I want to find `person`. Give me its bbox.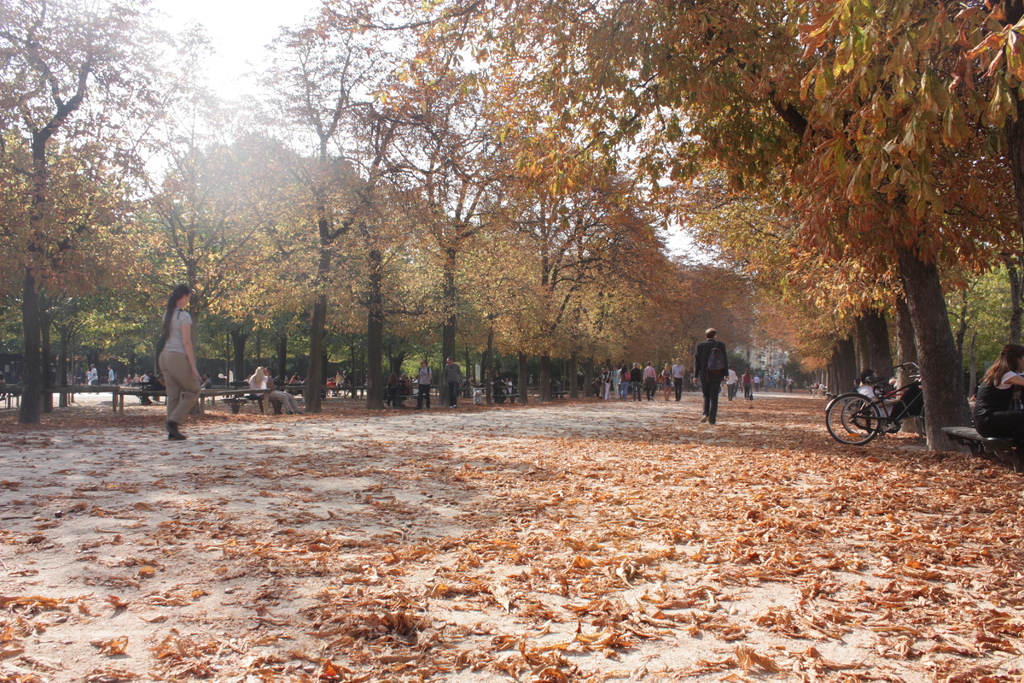
89,362,99,388.
